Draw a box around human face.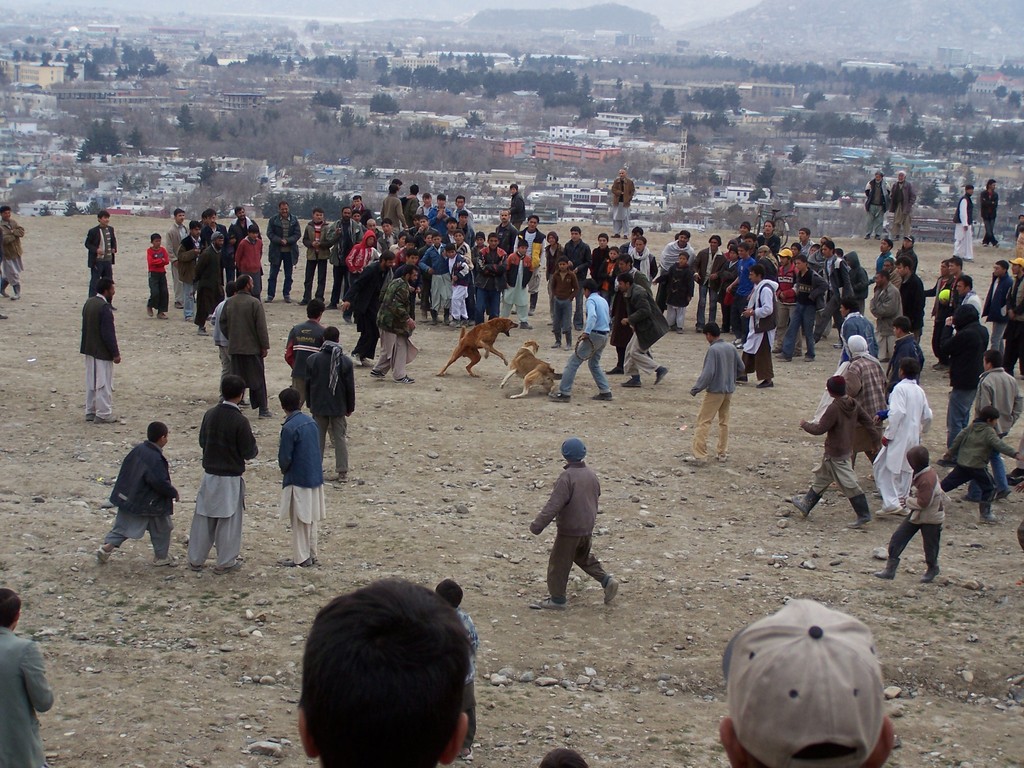
{"left": 100, "top": 216, "right": 109, "bottom": 229}.
